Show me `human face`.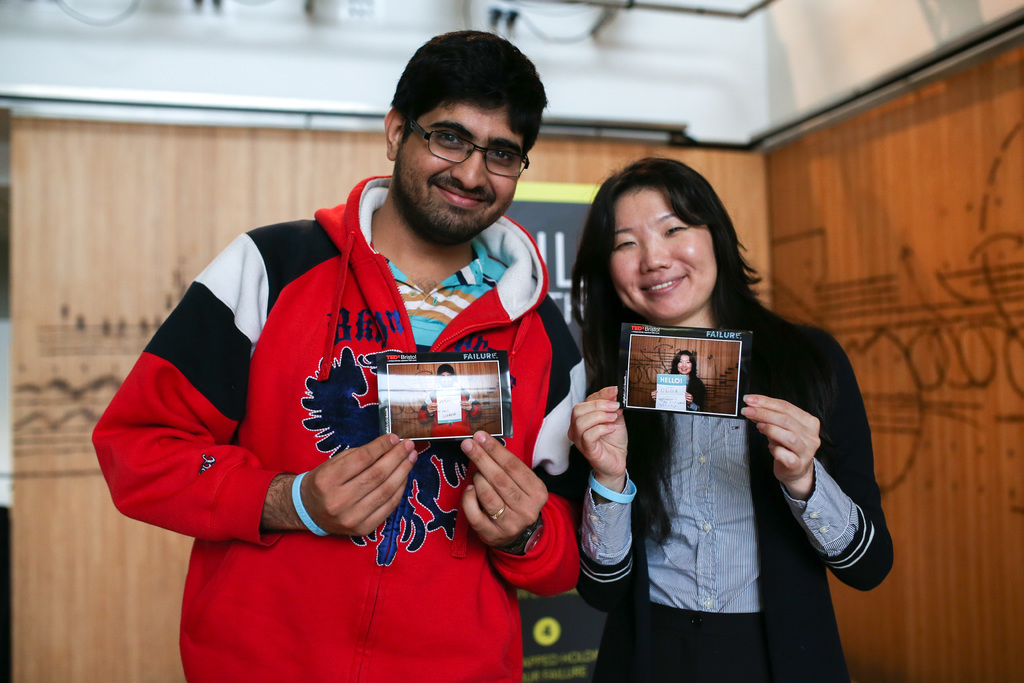
`human face` is here: 402/103/520/239.
